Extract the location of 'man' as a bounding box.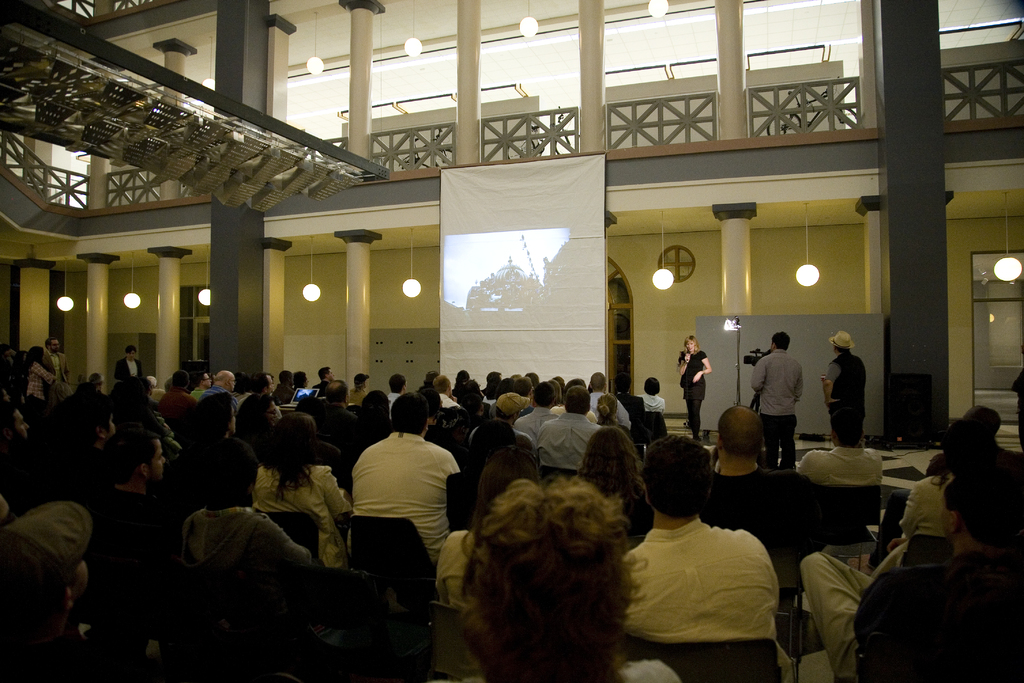
(746, 329, 806, 468).
